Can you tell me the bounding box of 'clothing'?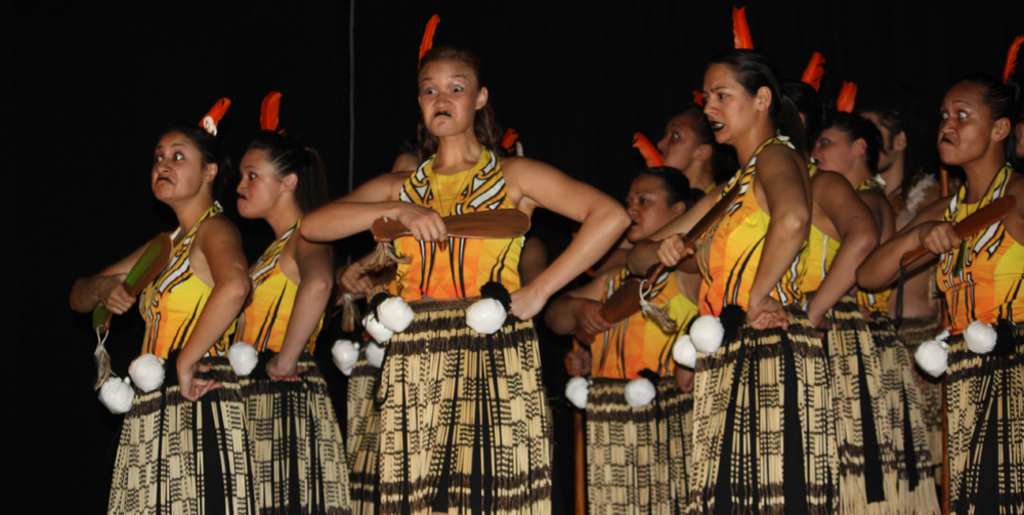
[x1=890, y1=194, x2=962, y2=514].
